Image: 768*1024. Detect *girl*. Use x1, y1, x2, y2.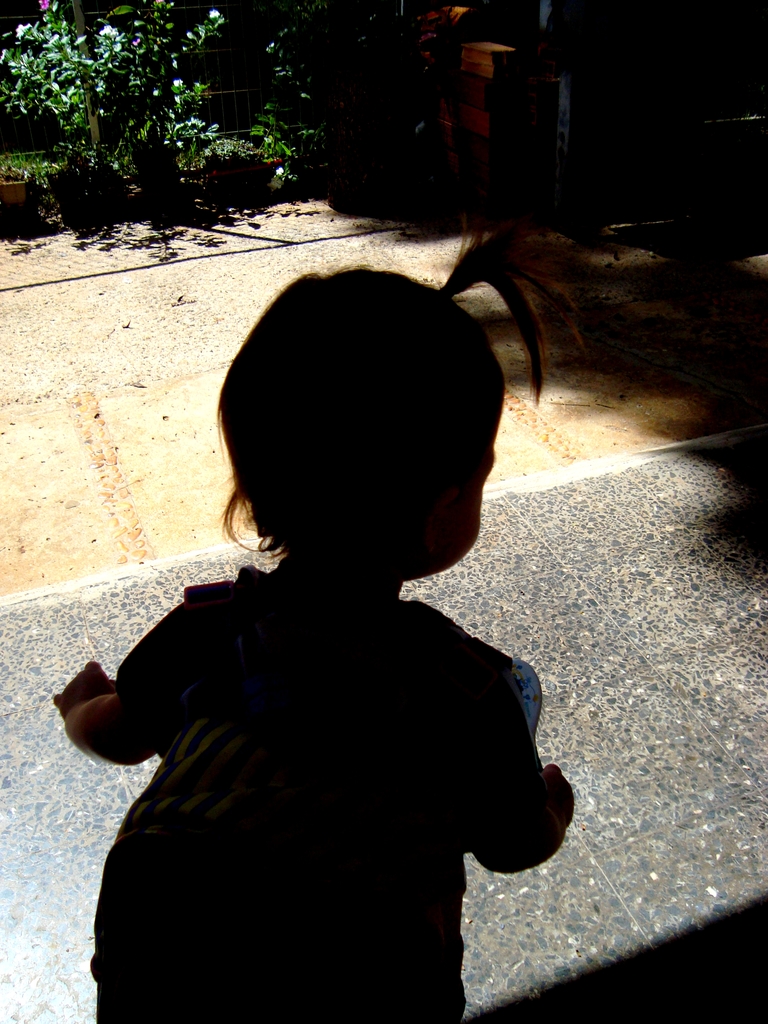
52, 221, 589, 1023.
